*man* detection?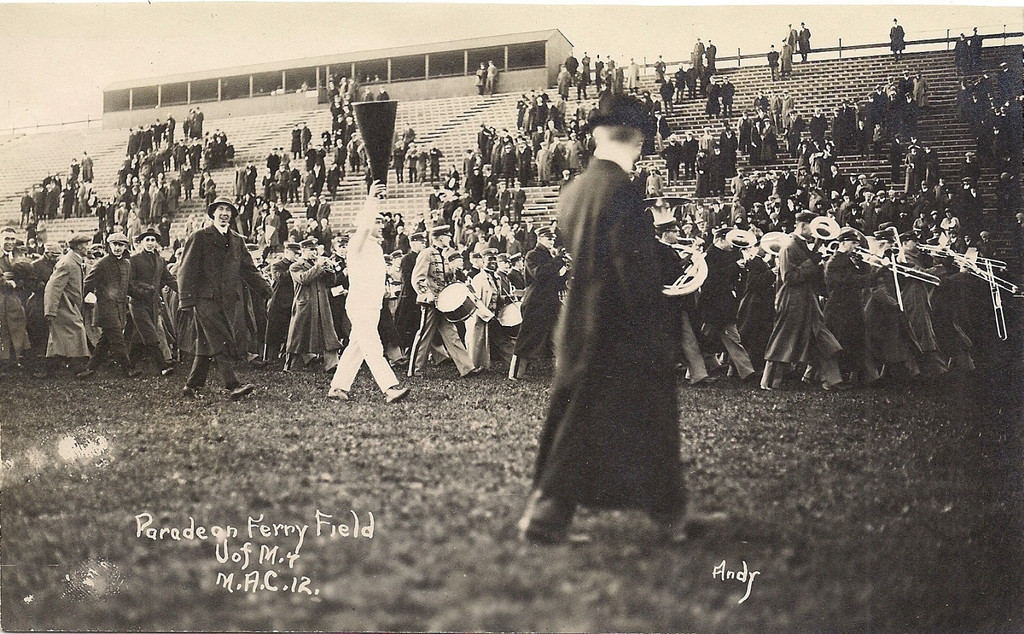
bbox=(511, 98, 736, 546)
